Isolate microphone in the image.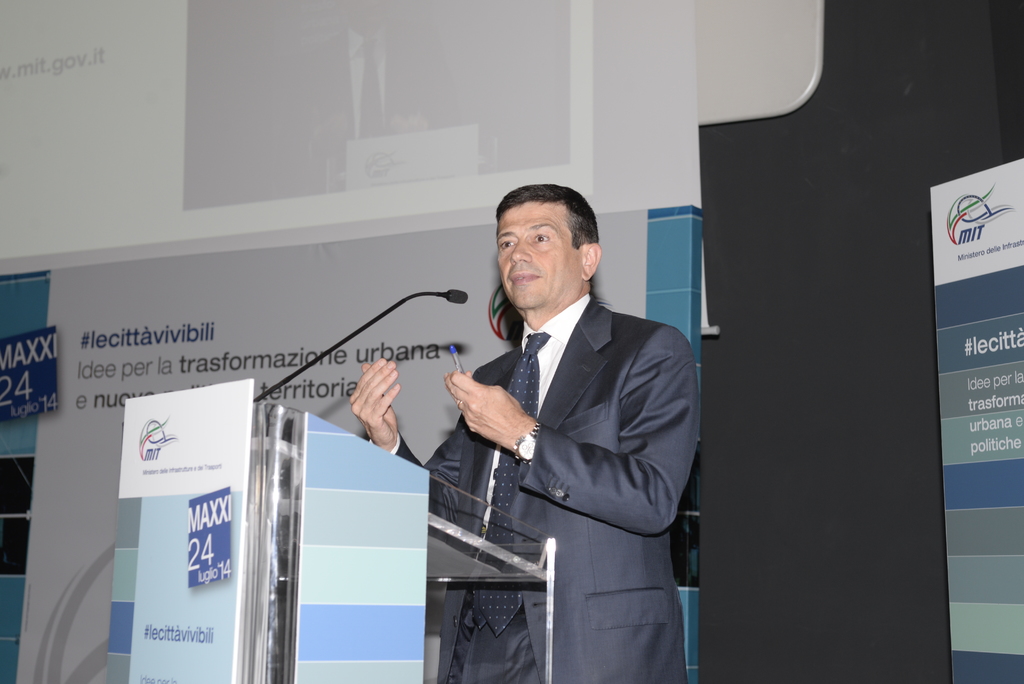
Isolated region: rect(250, 288, 467, 400).
